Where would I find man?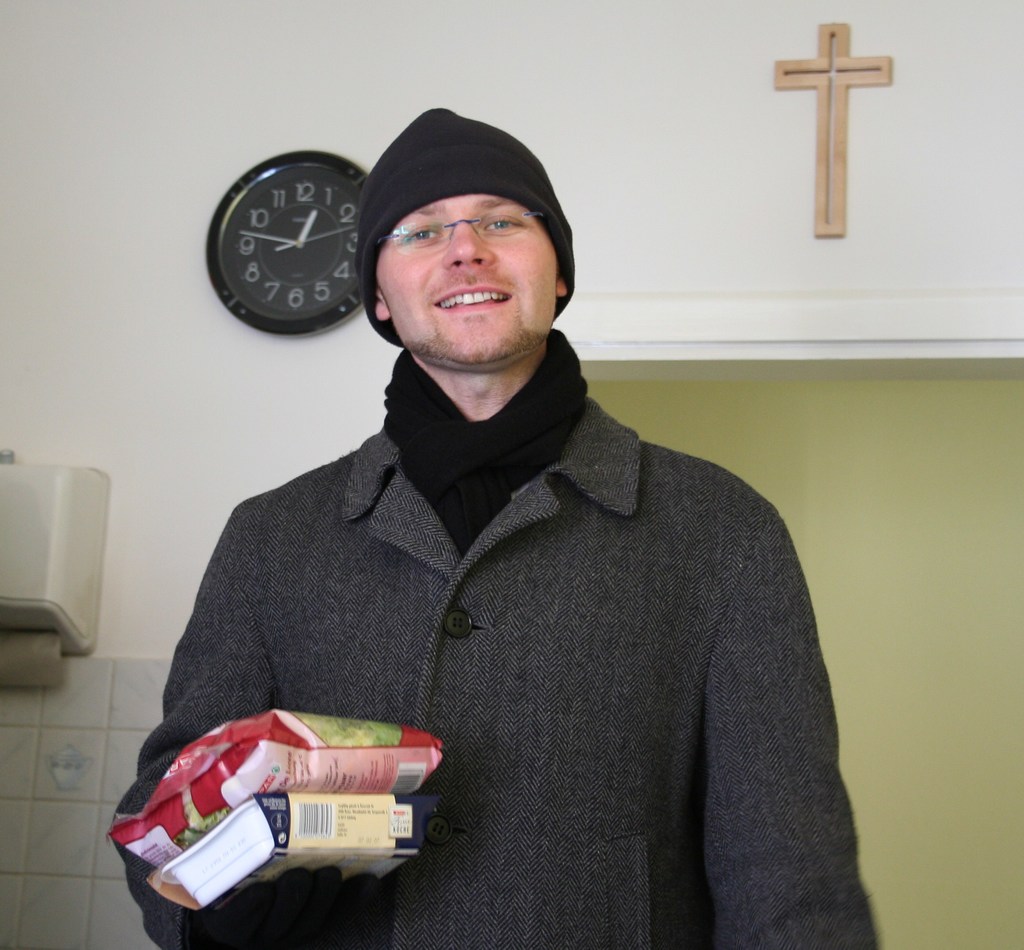
At locate(149, 91, 853, 929).
